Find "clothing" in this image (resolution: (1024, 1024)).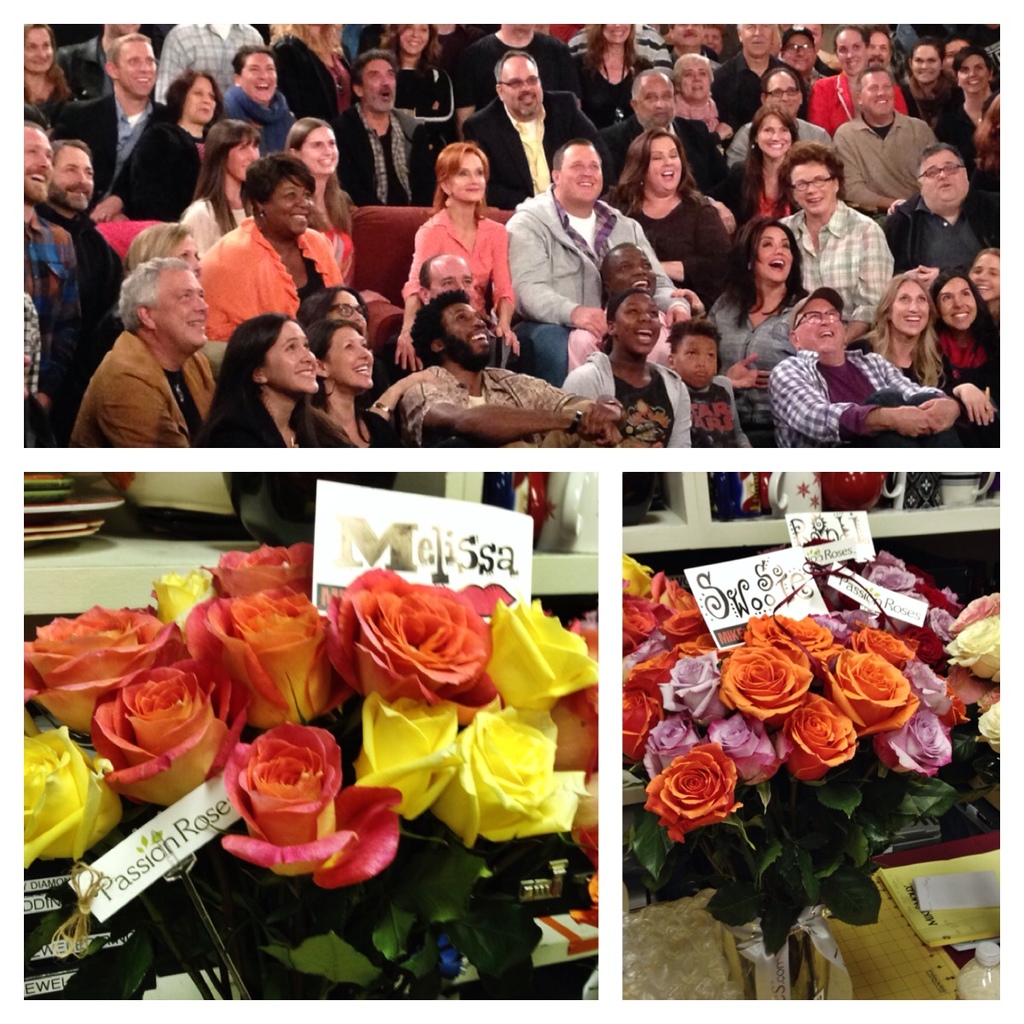
x1=507, y1=201, x2=648, y2=368.
